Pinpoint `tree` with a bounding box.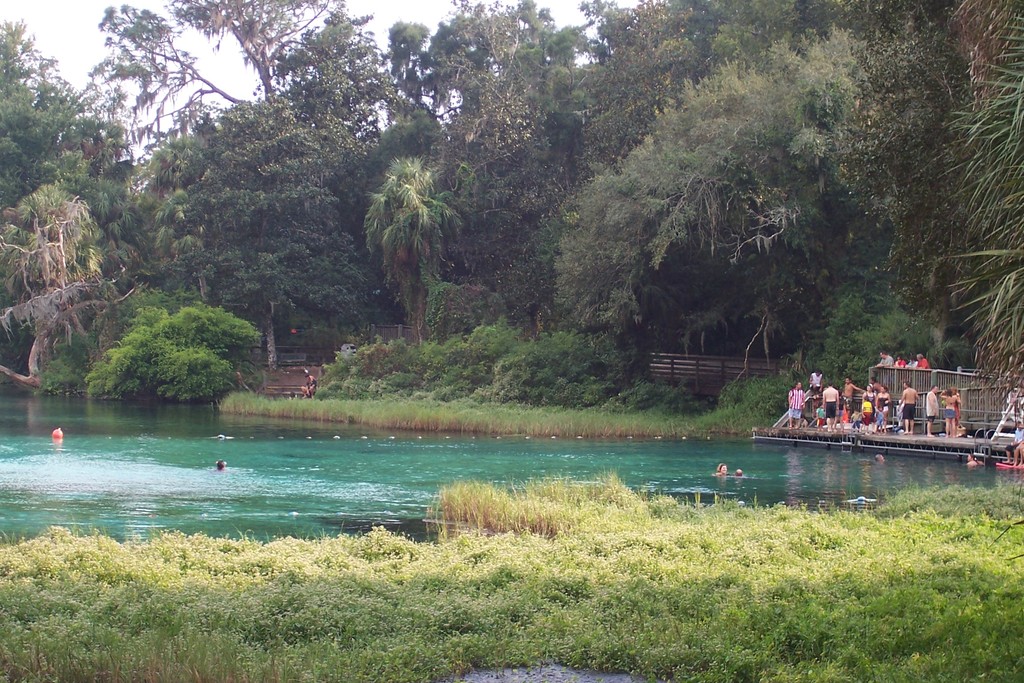
419 0 544 202.
